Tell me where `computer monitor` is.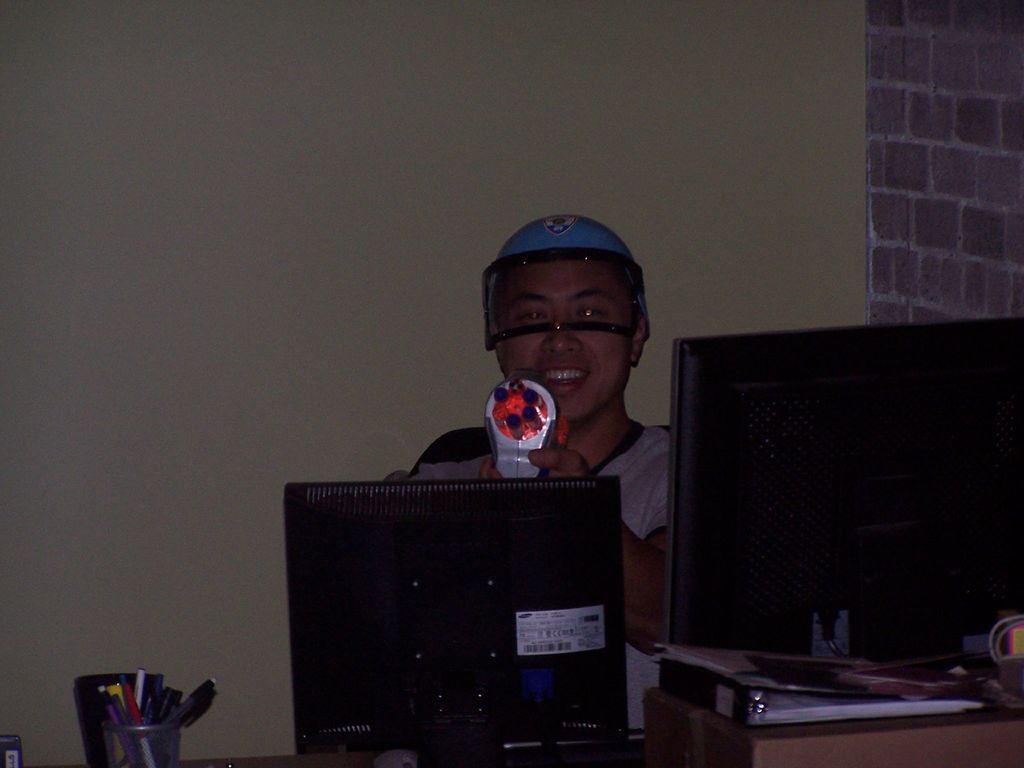
`computer monitor` is at left=665, top=311, right=1023, bottom=671.
